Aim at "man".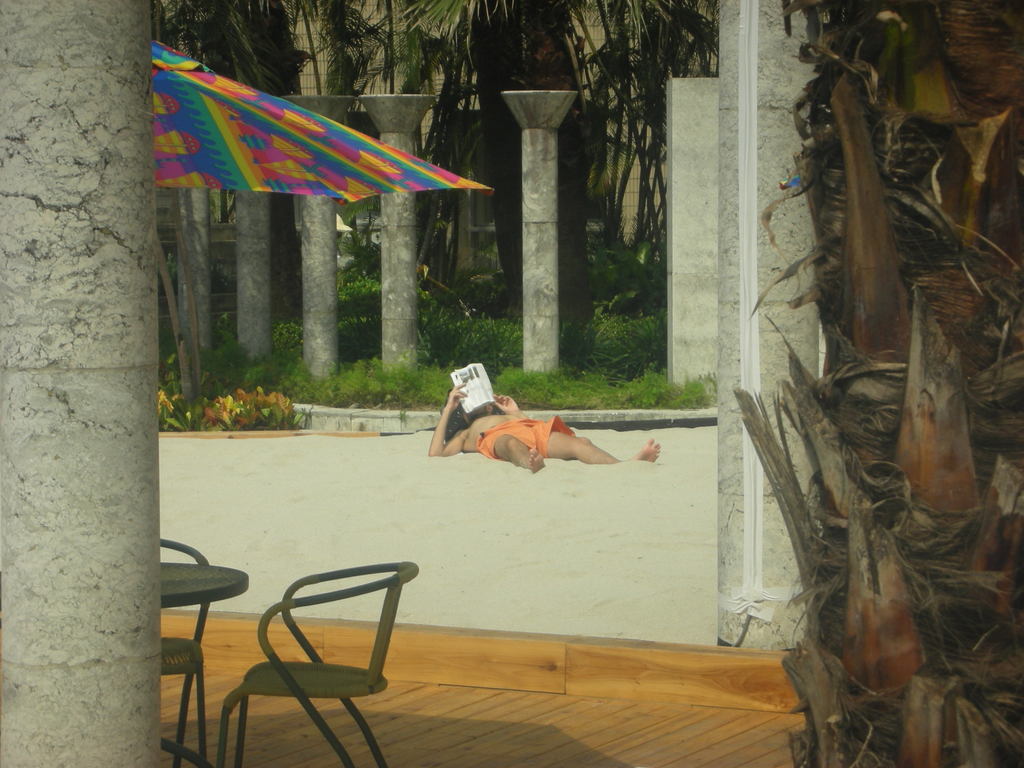
Aimed at box=[424, 374, 637, 493].
